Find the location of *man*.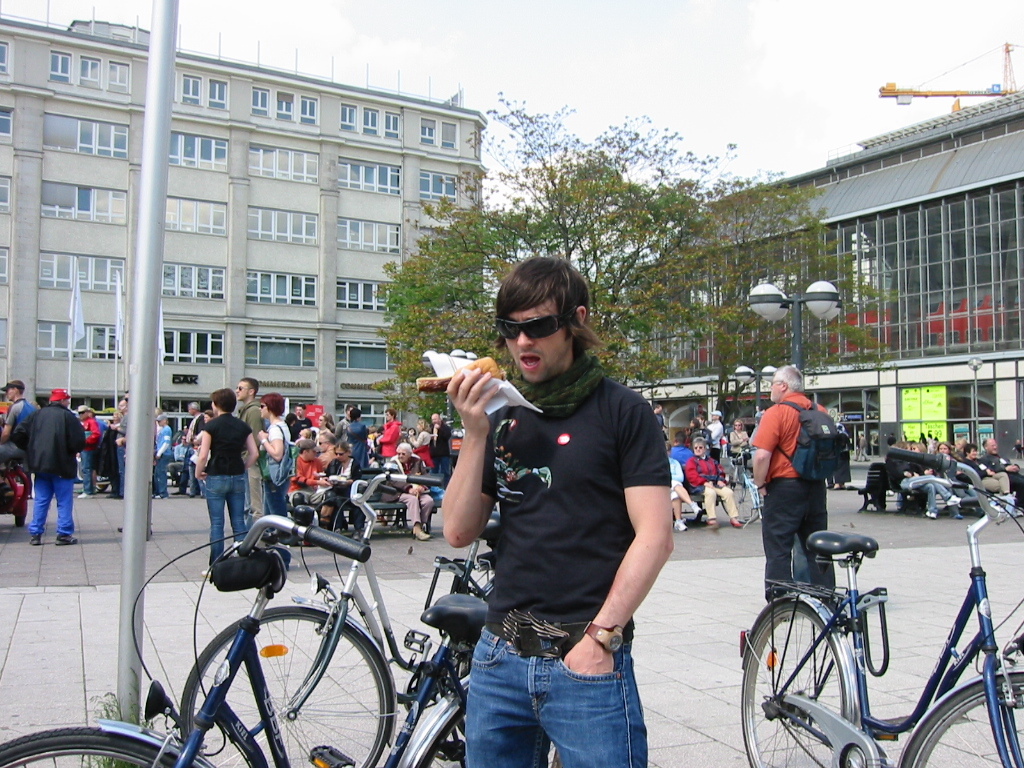
Location: crop(435, 412, 450, 476).
